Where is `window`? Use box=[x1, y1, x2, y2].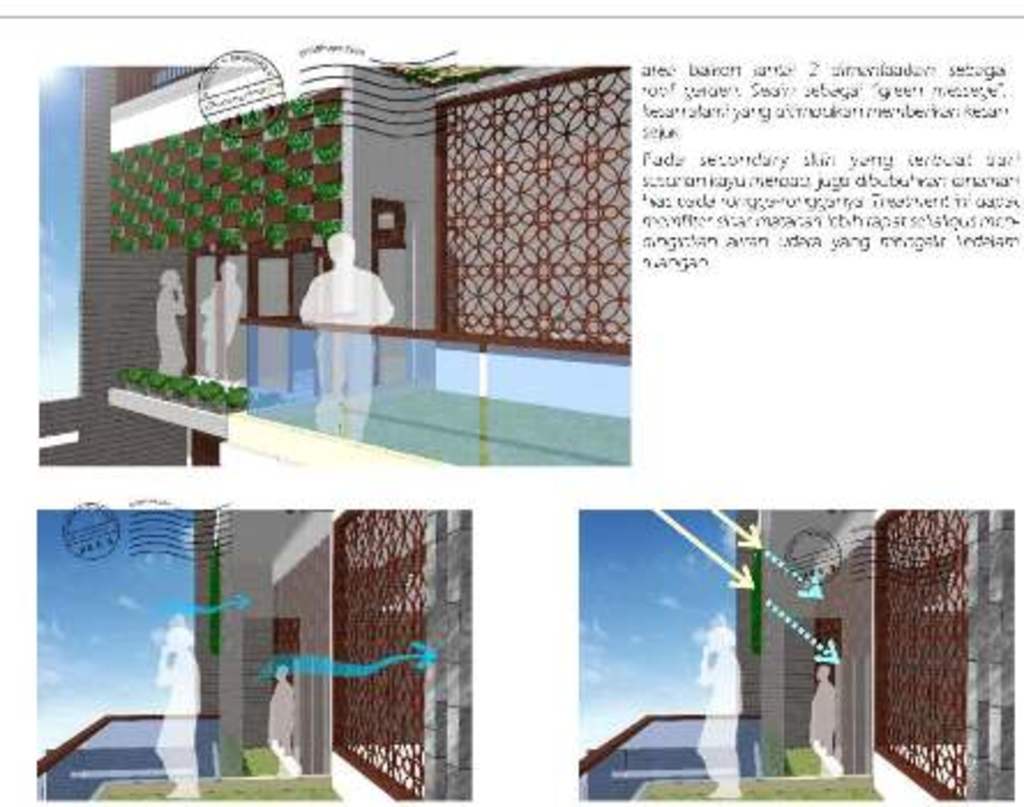
box=[330, 507, 422, 805].
